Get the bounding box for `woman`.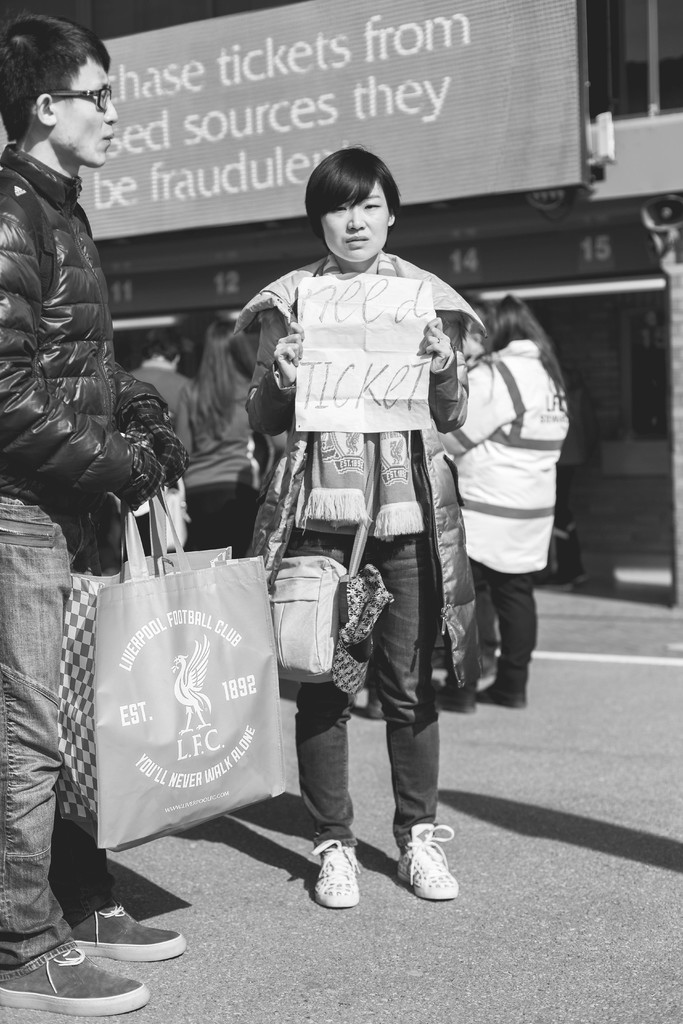
[159,311,258,563].
